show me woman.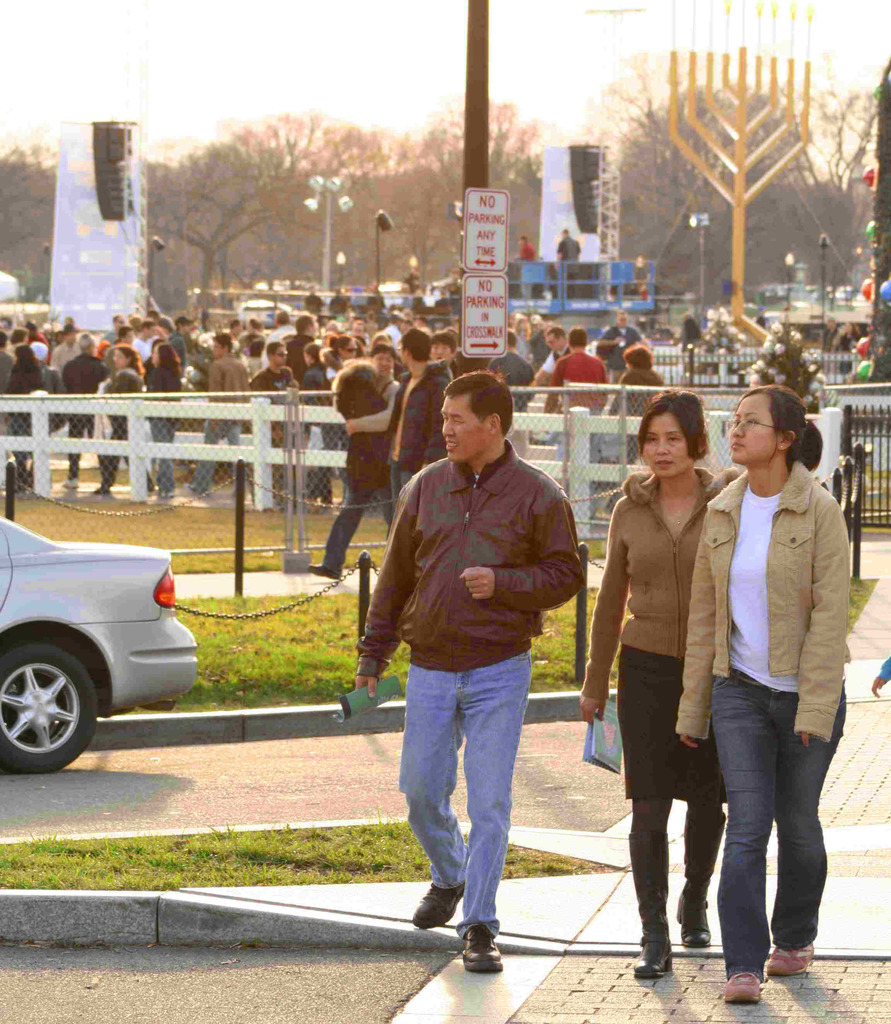
woman is here: <bbox>93, 343, 144, 494</bbox>.
